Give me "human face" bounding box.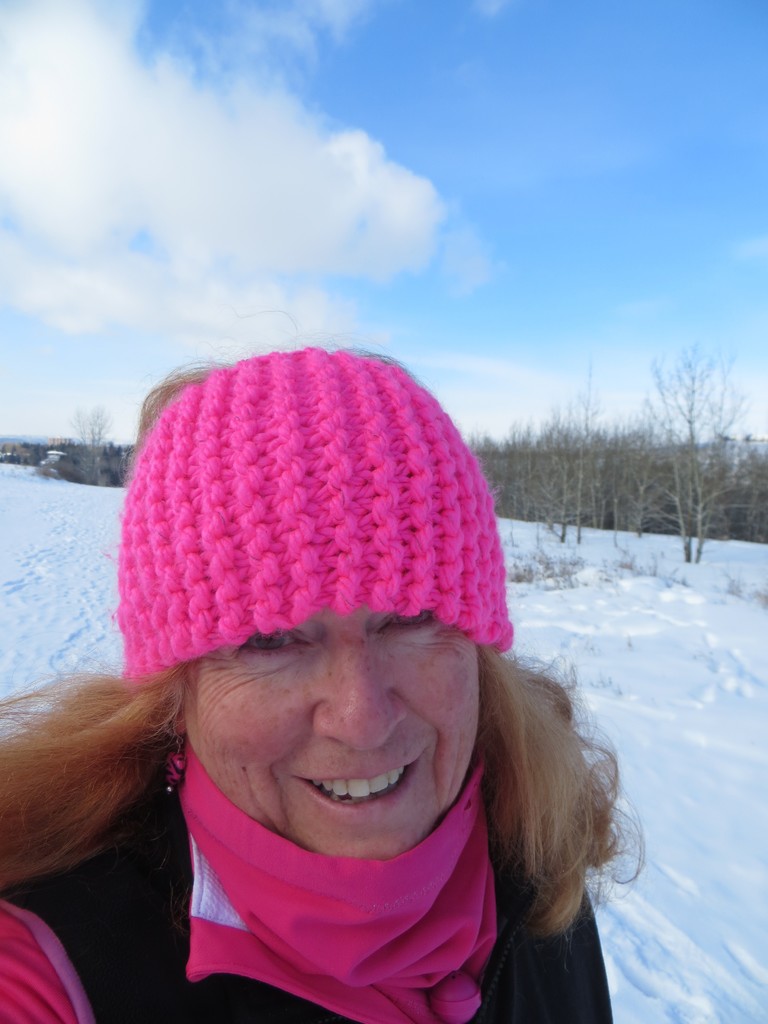
box=[191, 607, 478, 861].
